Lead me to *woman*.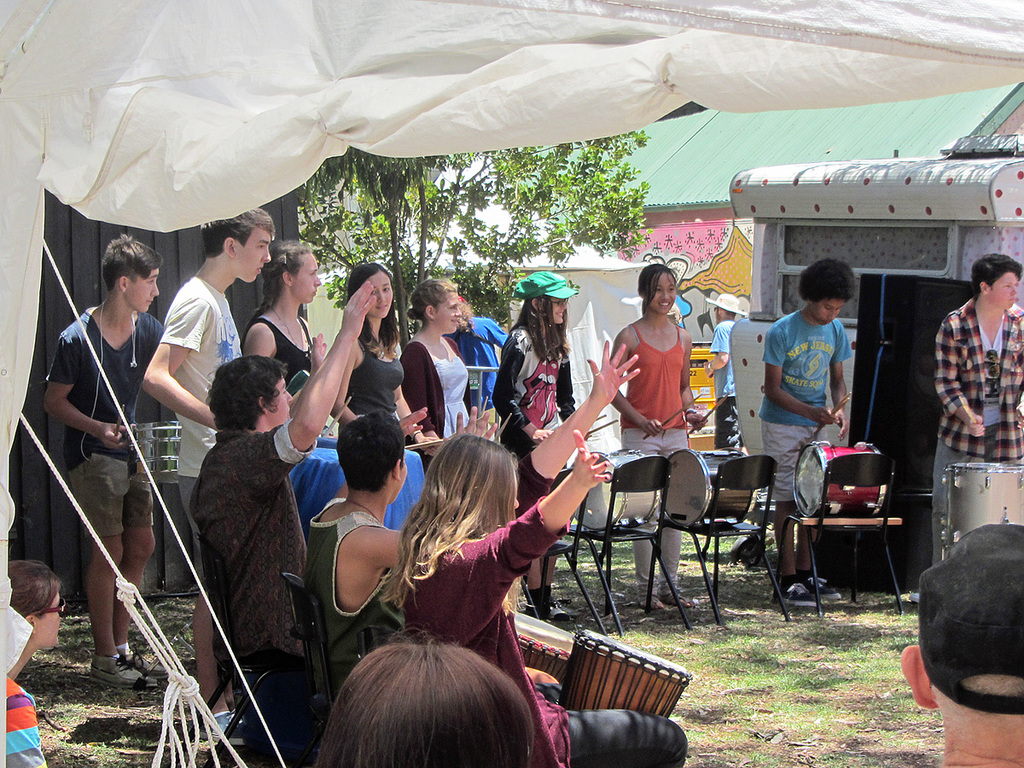
Lead to {"left": 366, "top": 437, "right": 697, "bottom": 767}.
